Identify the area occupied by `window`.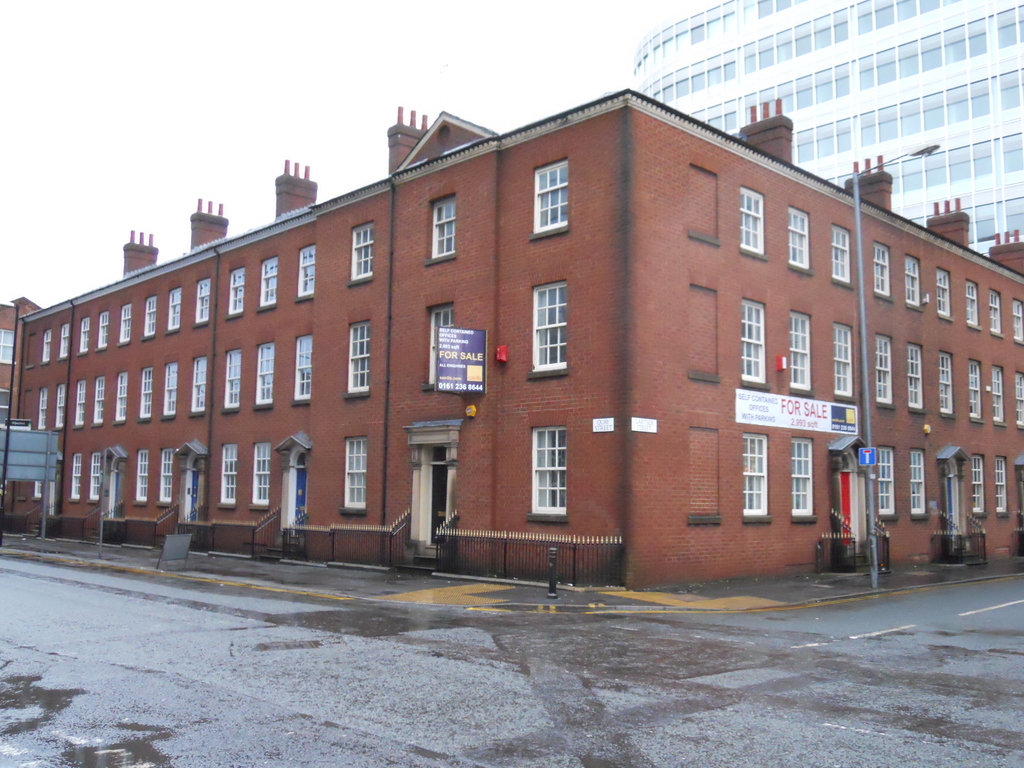
Area: detection(188, 355, 209, 419).
